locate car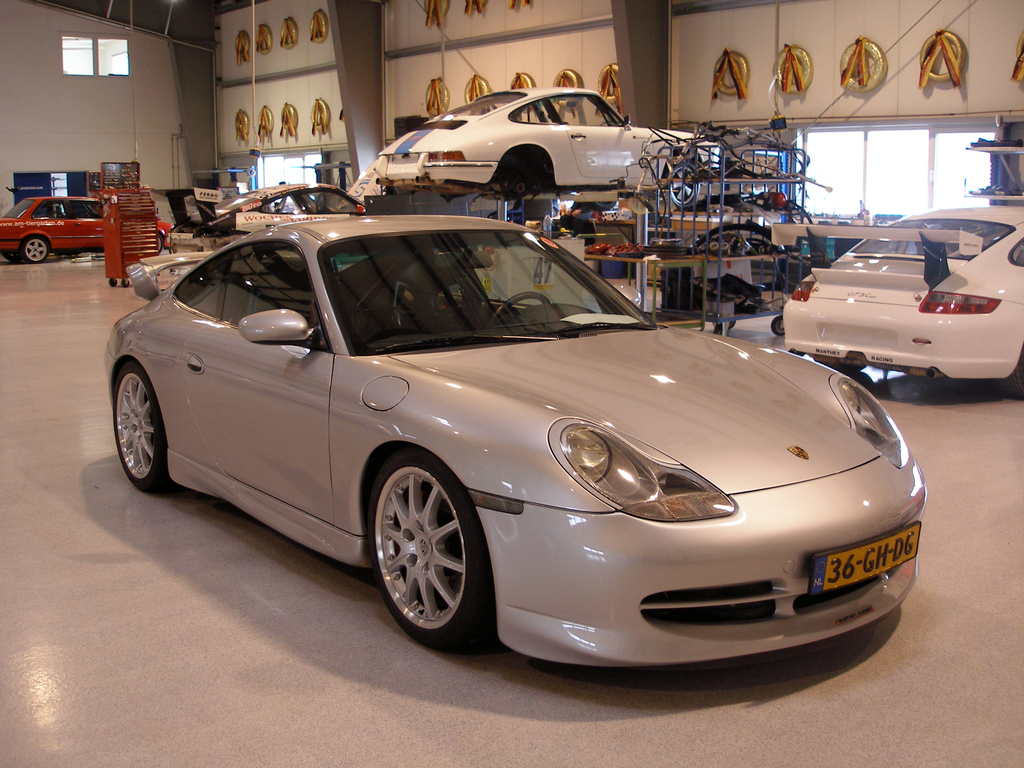
box=[104, 214, 927, 651]
